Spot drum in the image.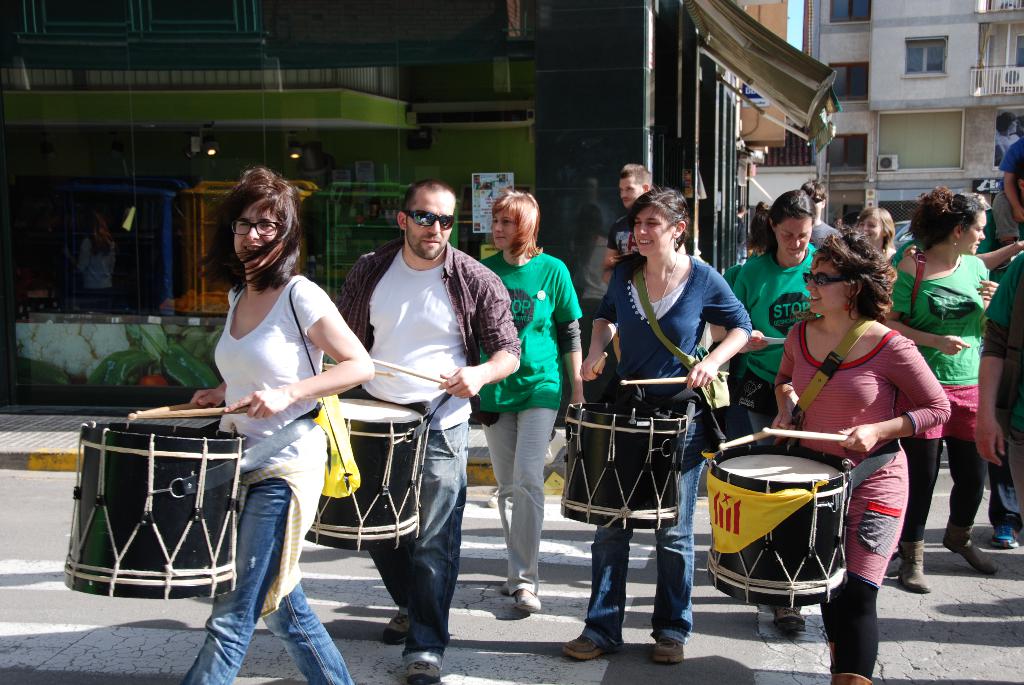
drum found at {"left": 560, "top": 402, "right": 690, "bottom": 532}.
